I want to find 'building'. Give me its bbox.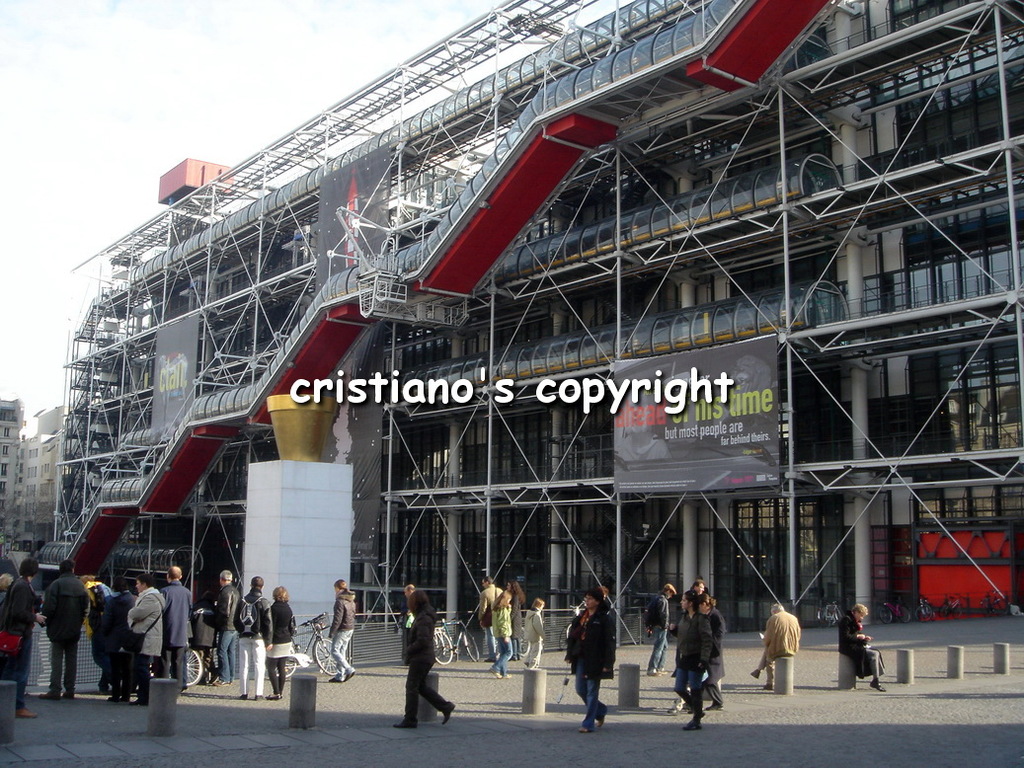
x1=37, y1=0, x2=1023, y2=615.
